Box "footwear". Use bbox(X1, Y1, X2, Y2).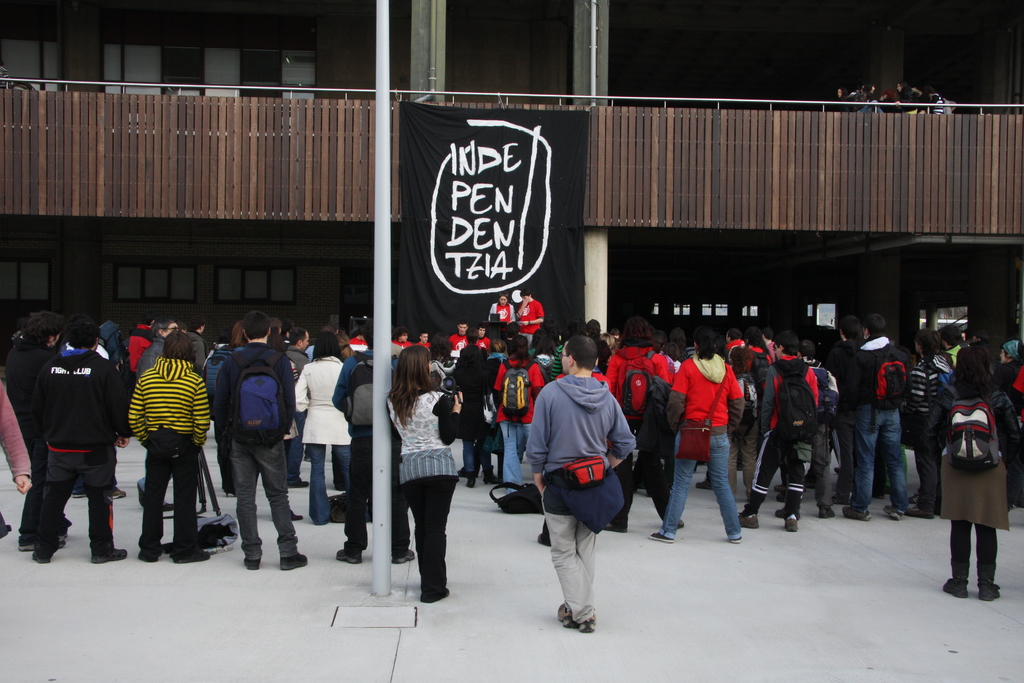
bbox(291, 508, 303, 520).
